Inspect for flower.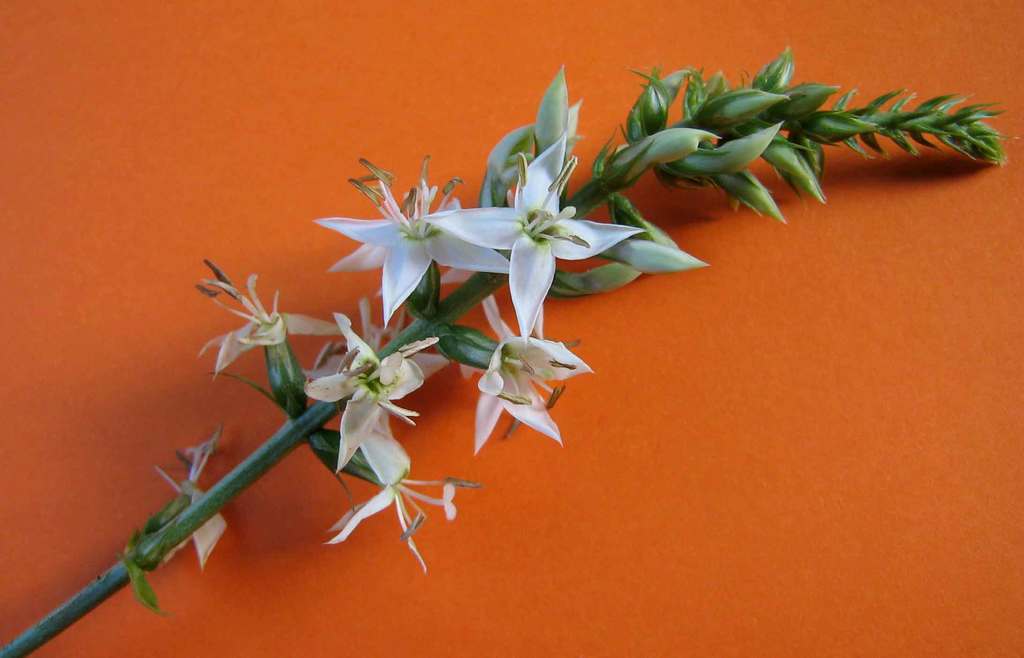
Inspection: [left=320, top=156, right=495, bottom=301].
